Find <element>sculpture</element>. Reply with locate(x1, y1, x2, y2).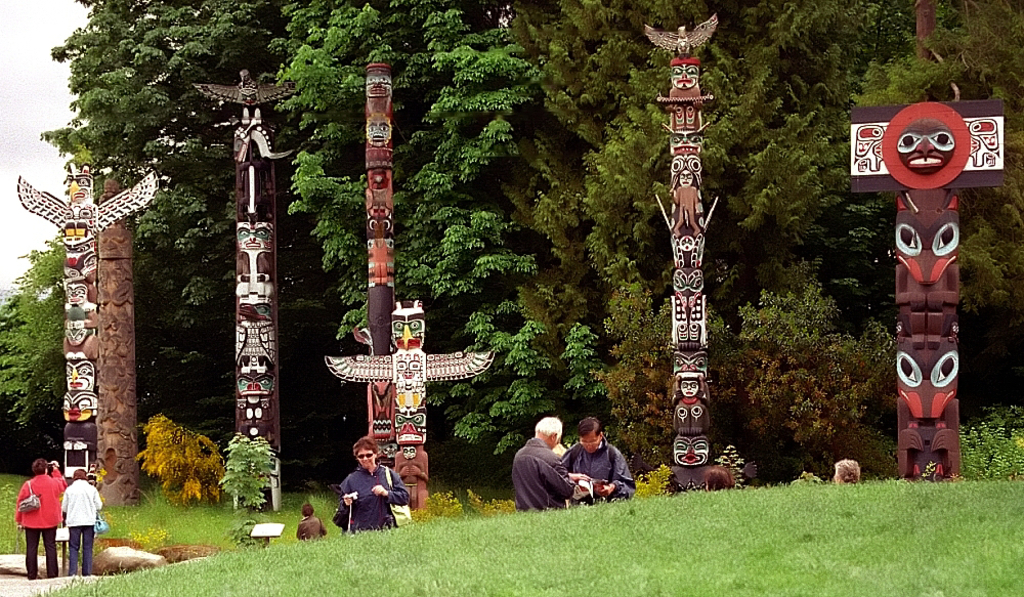
locate(633, 6, 735, 495).
